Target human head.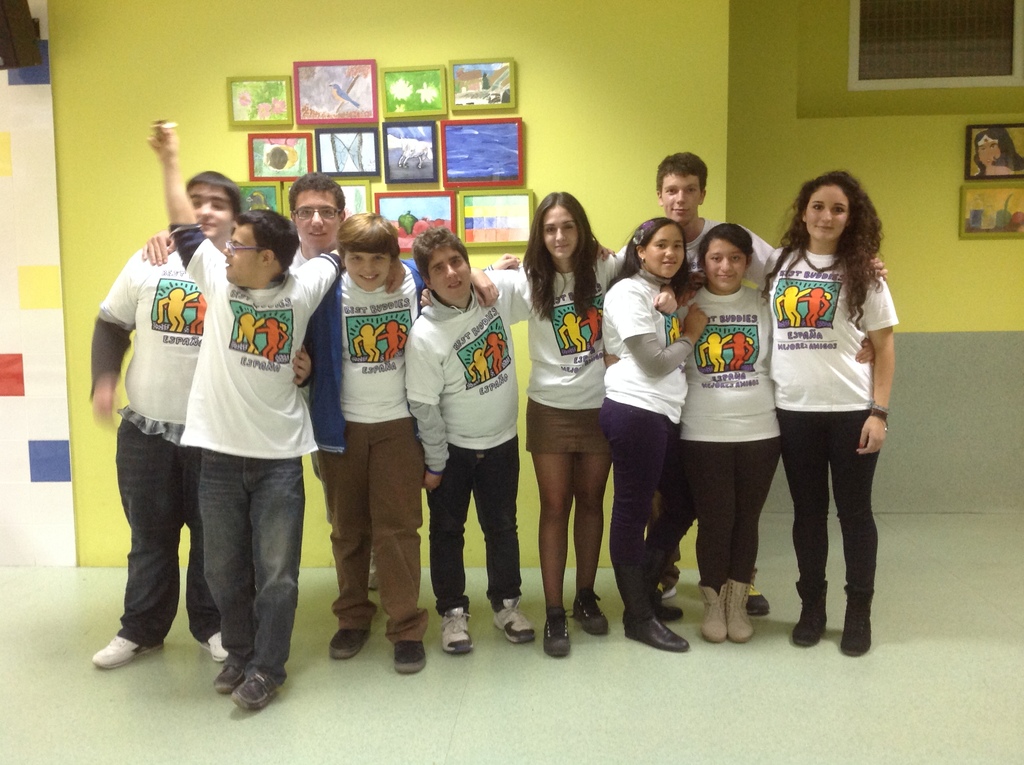
Target region: (x1=533, y1=188, x2=591, y2=260).
